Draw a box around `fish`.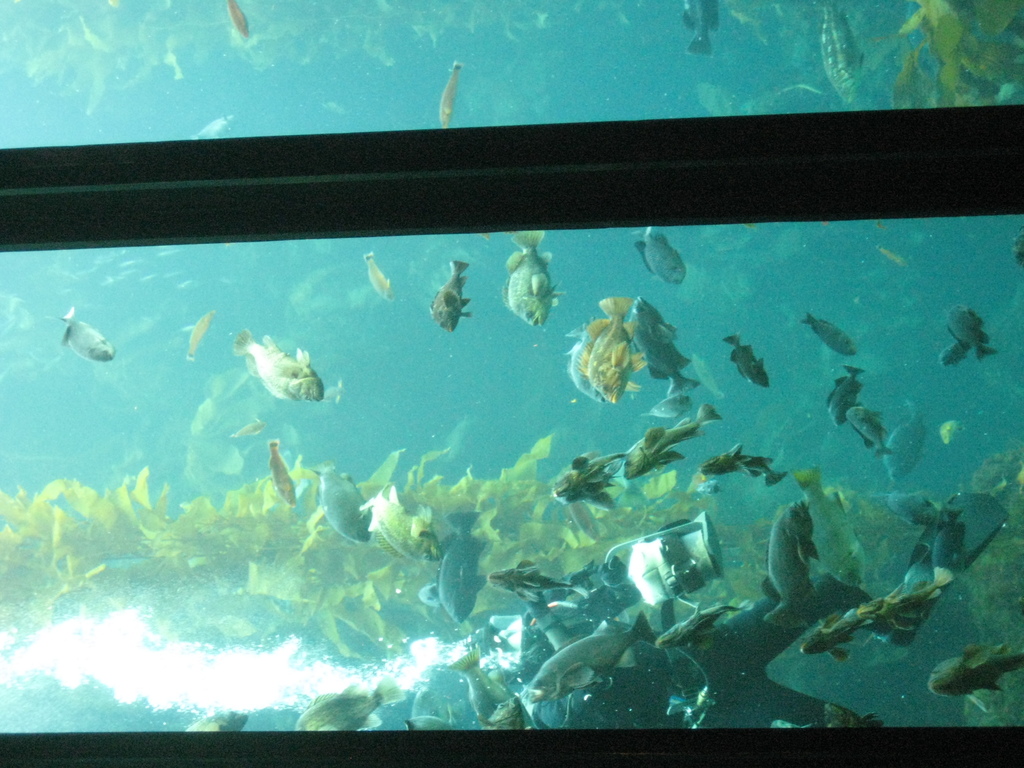
locate(424, 511, 488, 631).
